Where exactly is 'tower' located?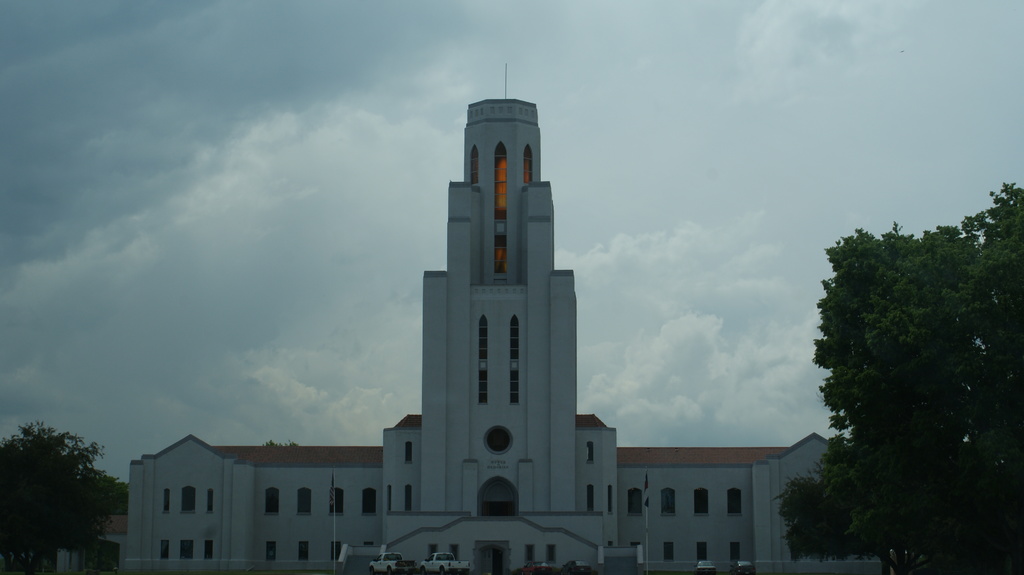
Its bounding box is 425,59,586,518.
